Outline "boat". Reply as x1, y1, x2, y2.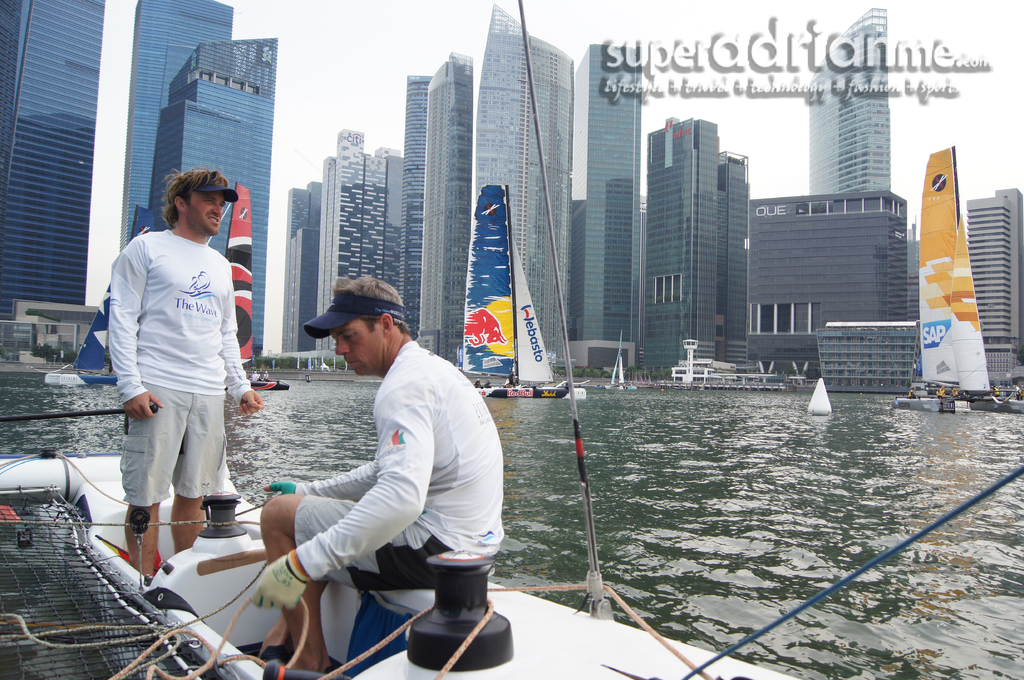
228, 189, 292, 390.
